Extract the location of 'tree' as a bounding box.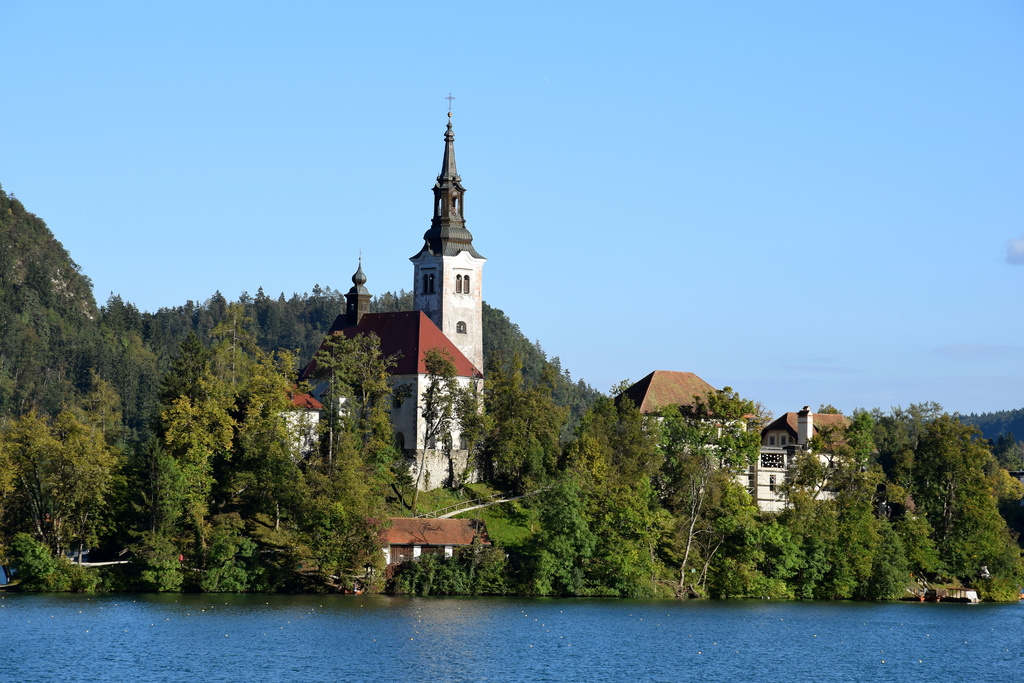
<box>108,409,143,544</box>.
